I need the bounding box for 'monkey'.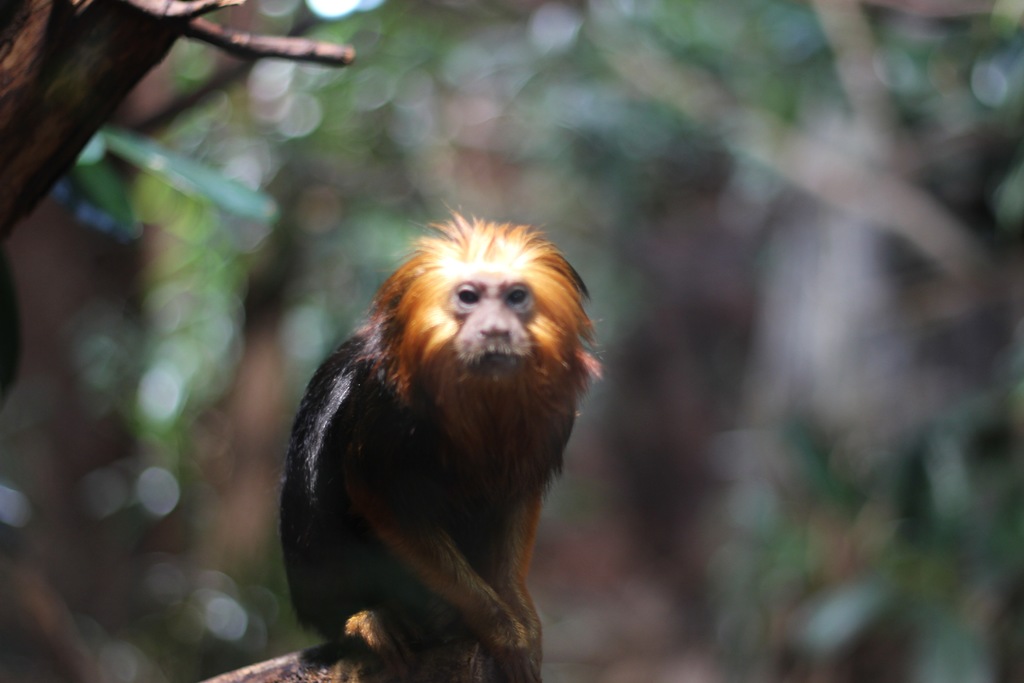
Here it is: (281, 211, 599, 682).
